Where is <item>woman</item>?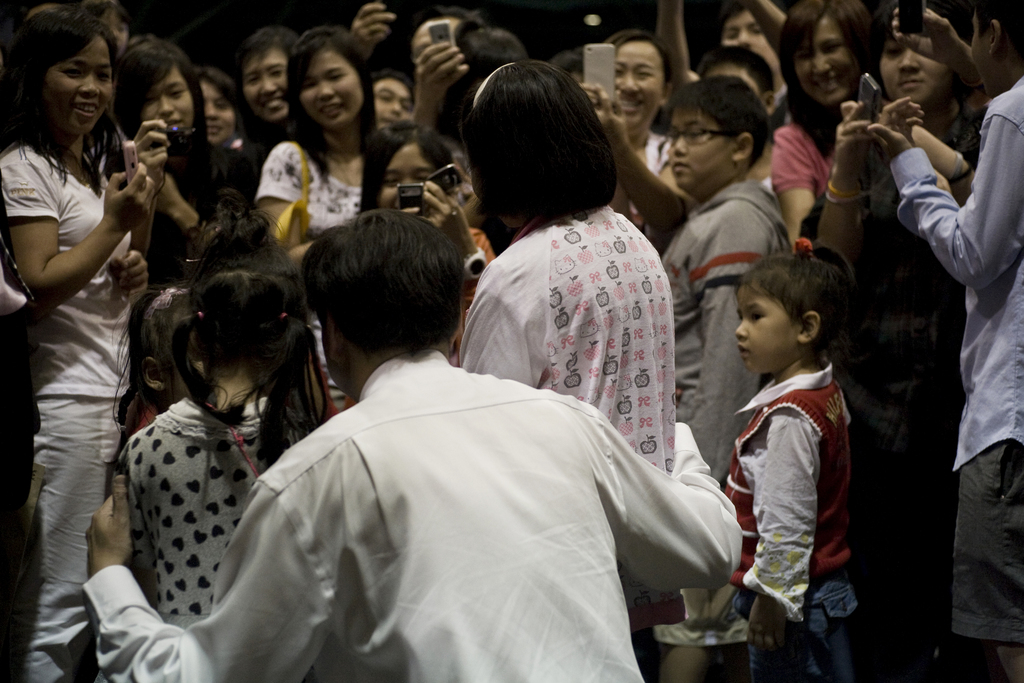
[251, 18, 373, 281].
